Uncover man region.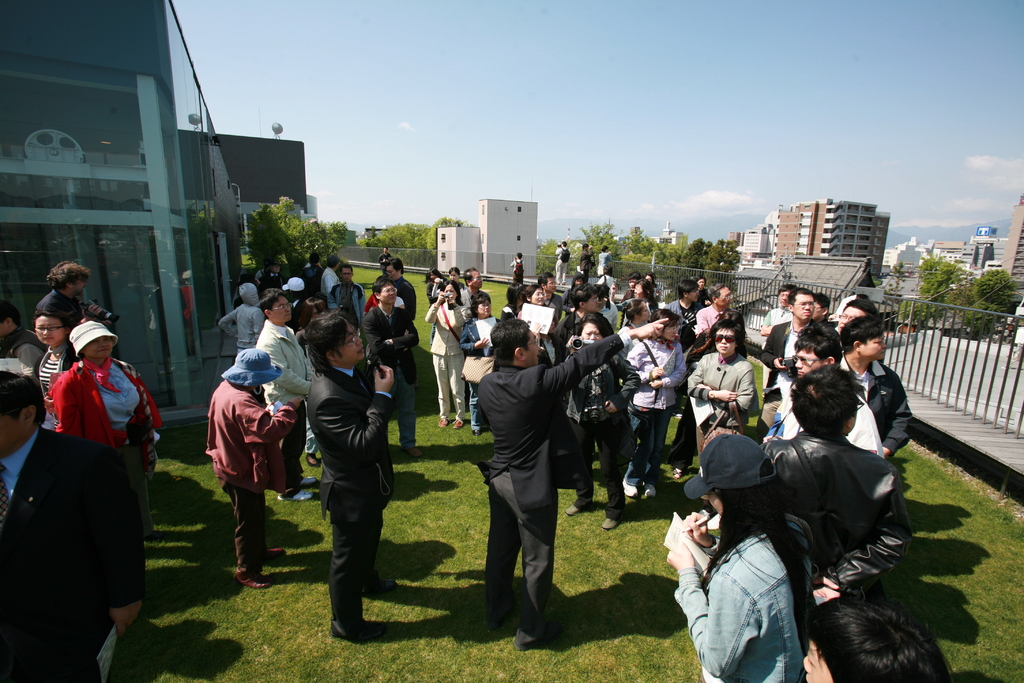
Uncovered: {"left": 661, "top": 276, "right": 703, "bottom": 334}.
